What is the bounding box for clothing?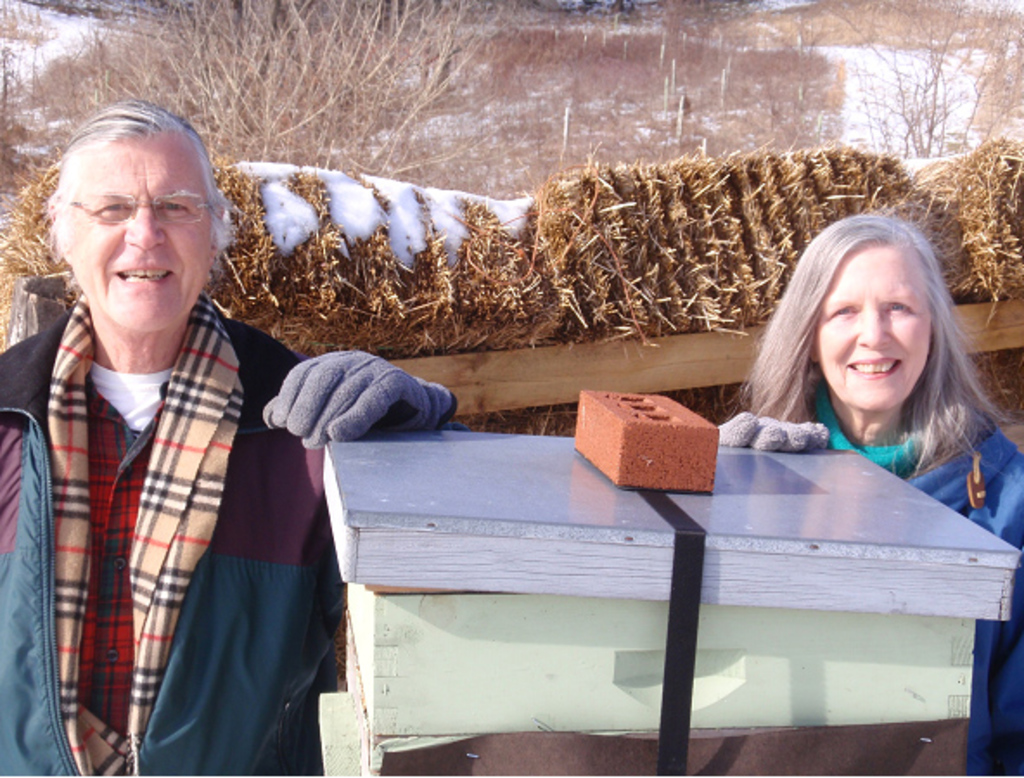
0/289/479/773.
